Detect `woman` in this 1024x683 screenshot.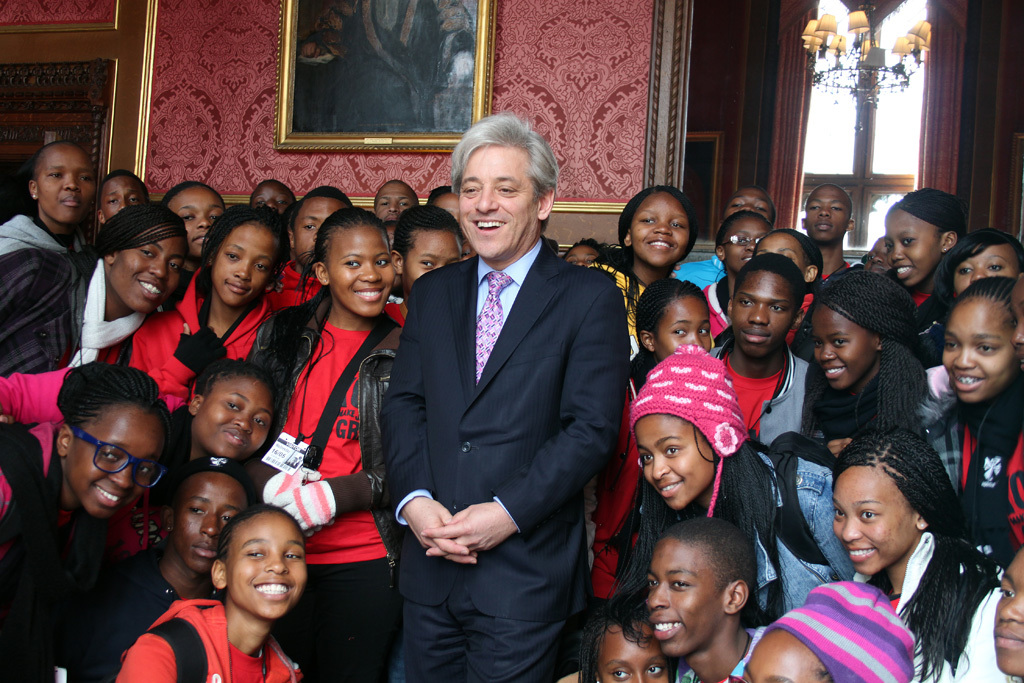
Detection: x1=0, y1=359, x2=176, y2=659.
